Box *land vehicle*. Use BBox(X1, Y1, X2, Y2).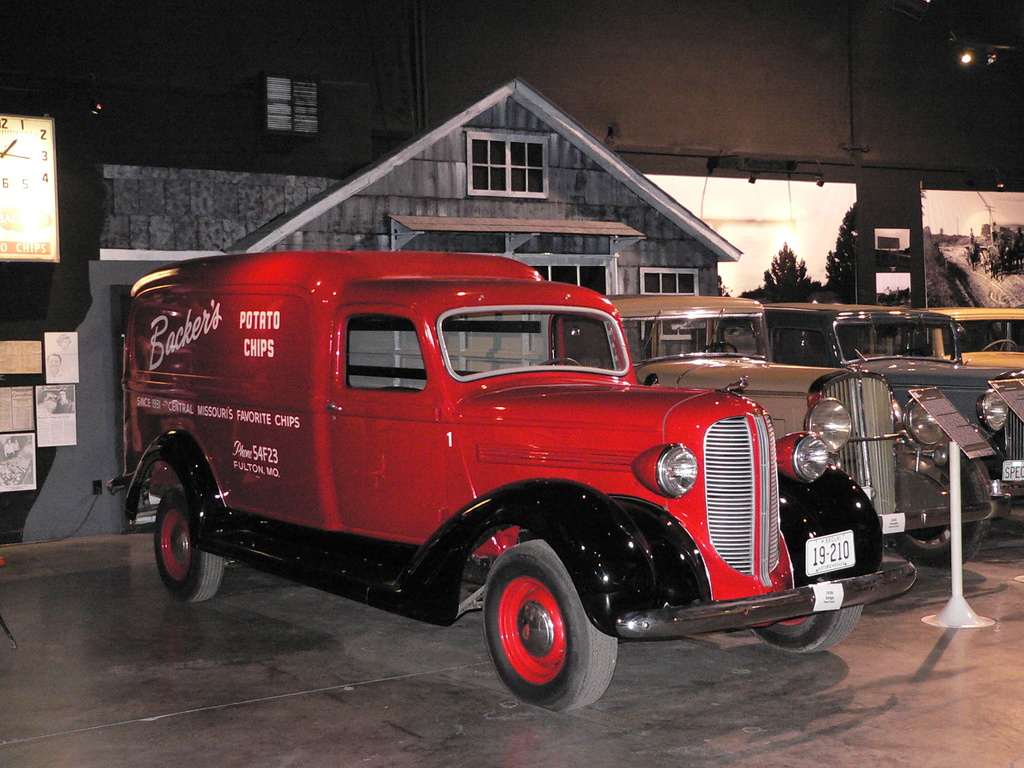
BBox(737, 302, 1023, 515).
